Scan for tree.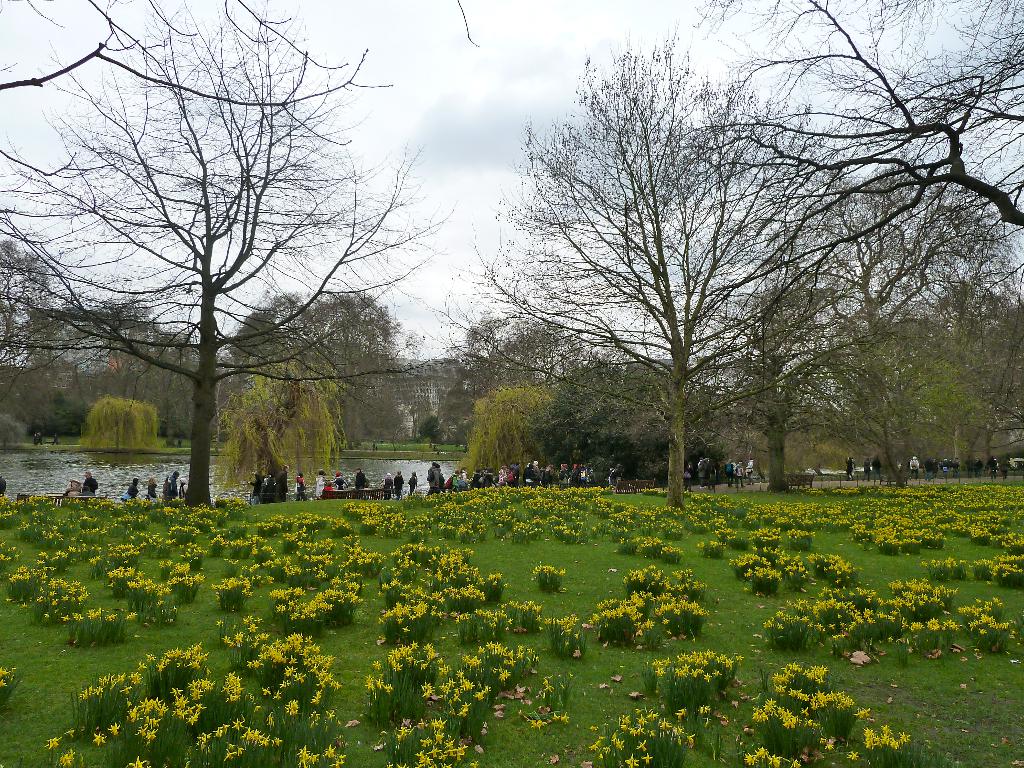
Scan result: (x1=133, y1=333, x2=198, y2=443).
